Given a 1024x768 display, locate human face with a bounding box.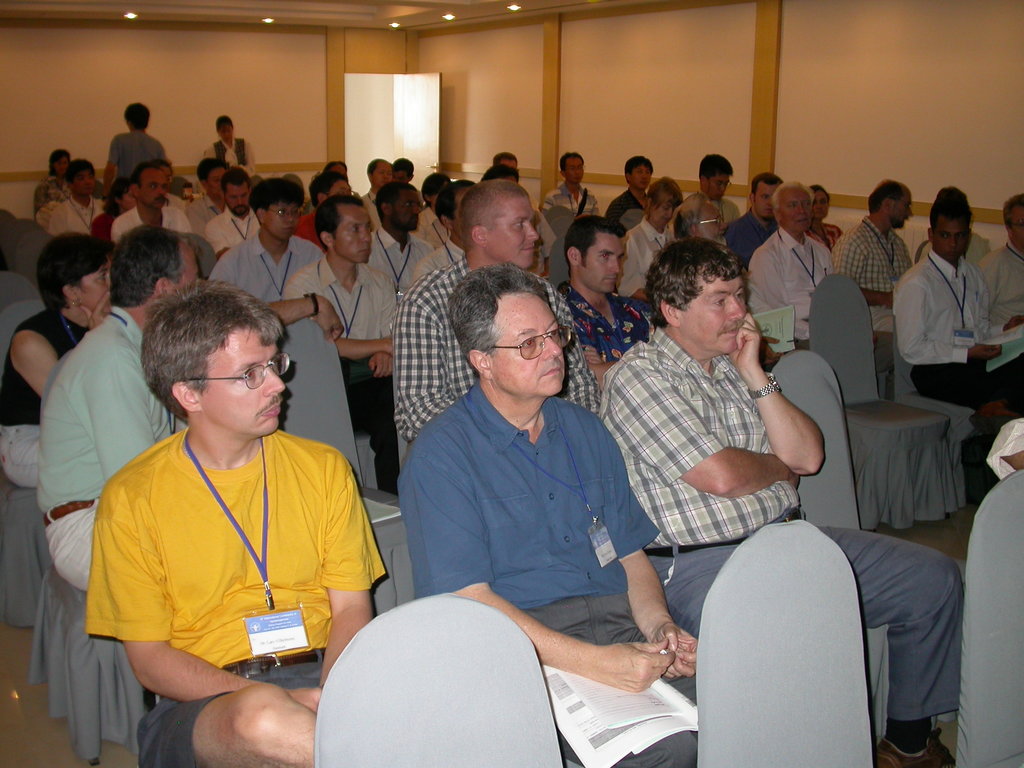
Located: <bbox>223, 186, 250, 212</bbox>.
